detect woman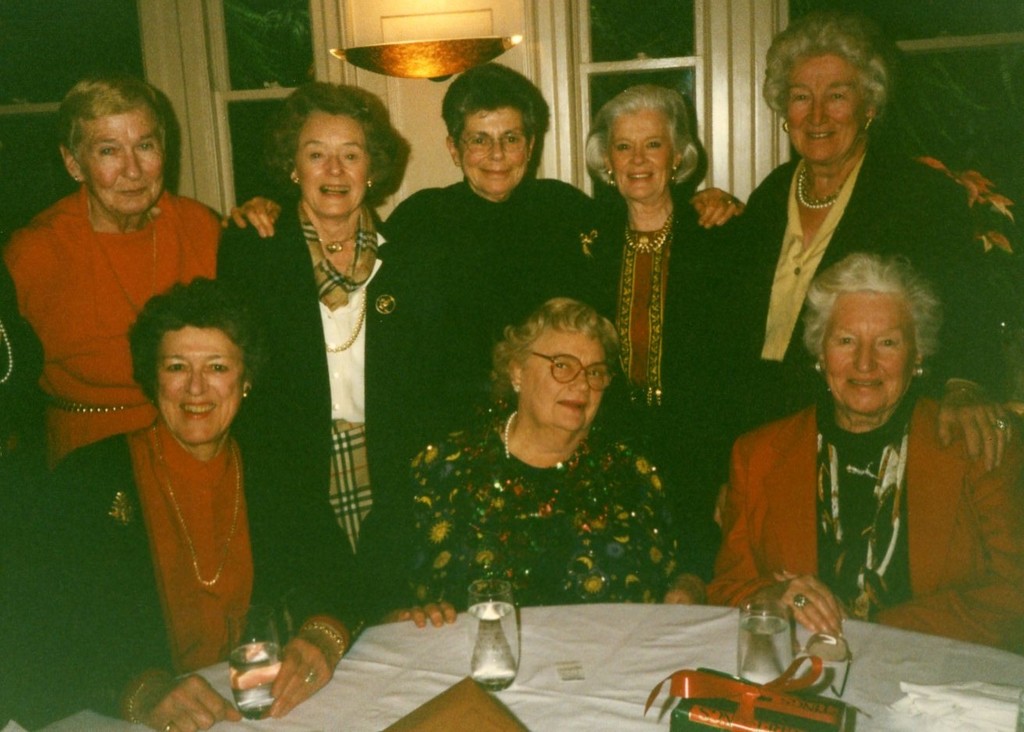
(33,281,364,731)
